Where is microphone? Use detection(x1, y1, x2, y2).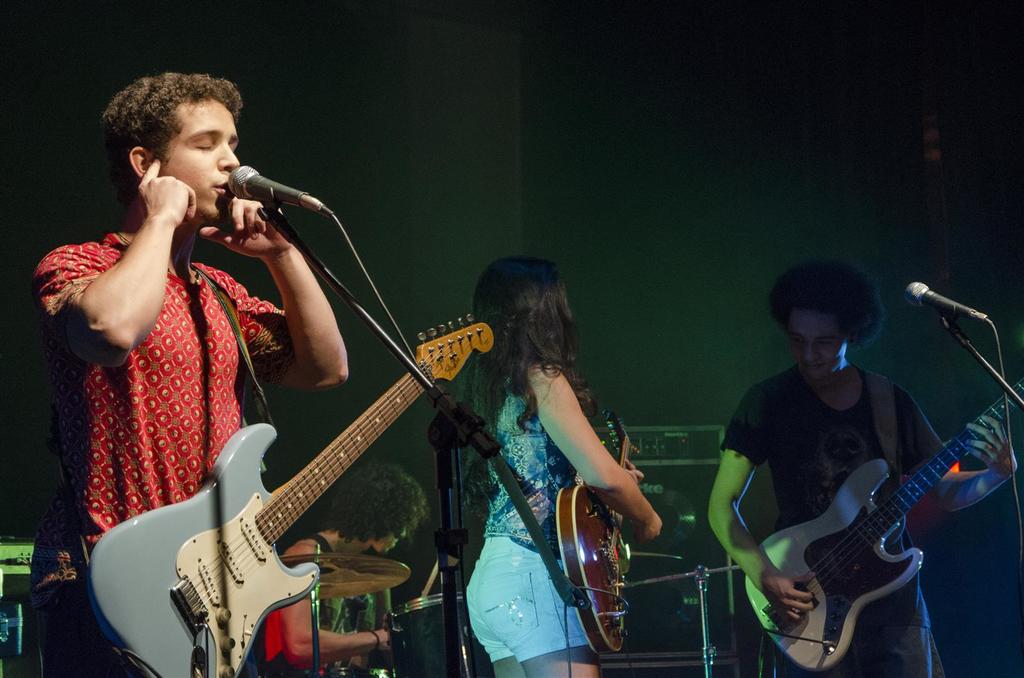
detection(906, 280, 993, 323).
